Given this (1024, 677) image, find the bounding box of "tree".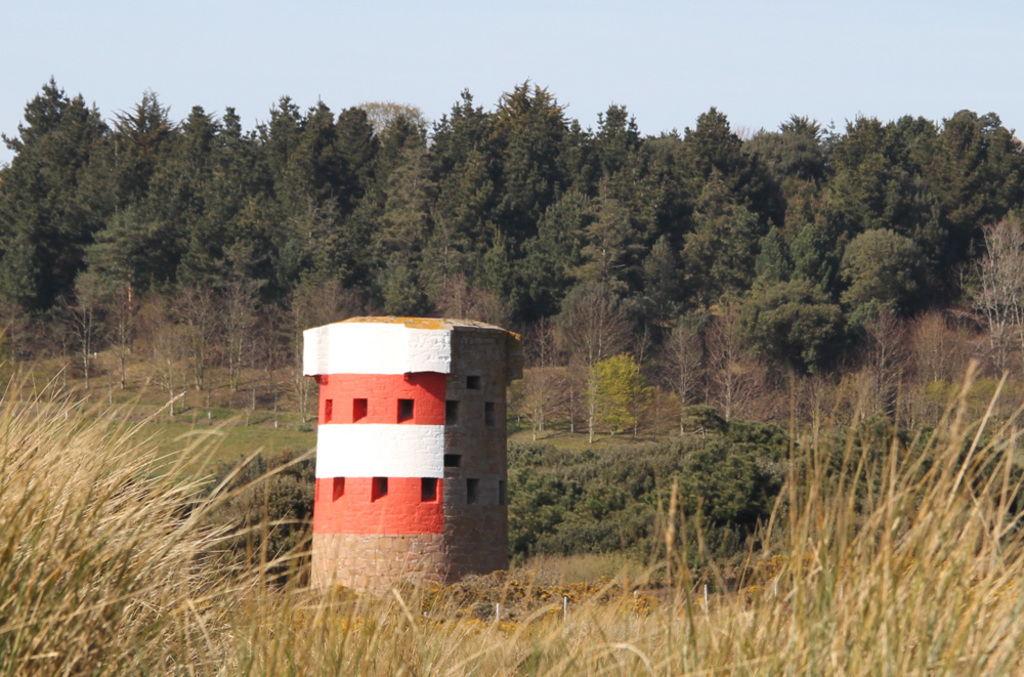
(378, 133, 439, 284).
